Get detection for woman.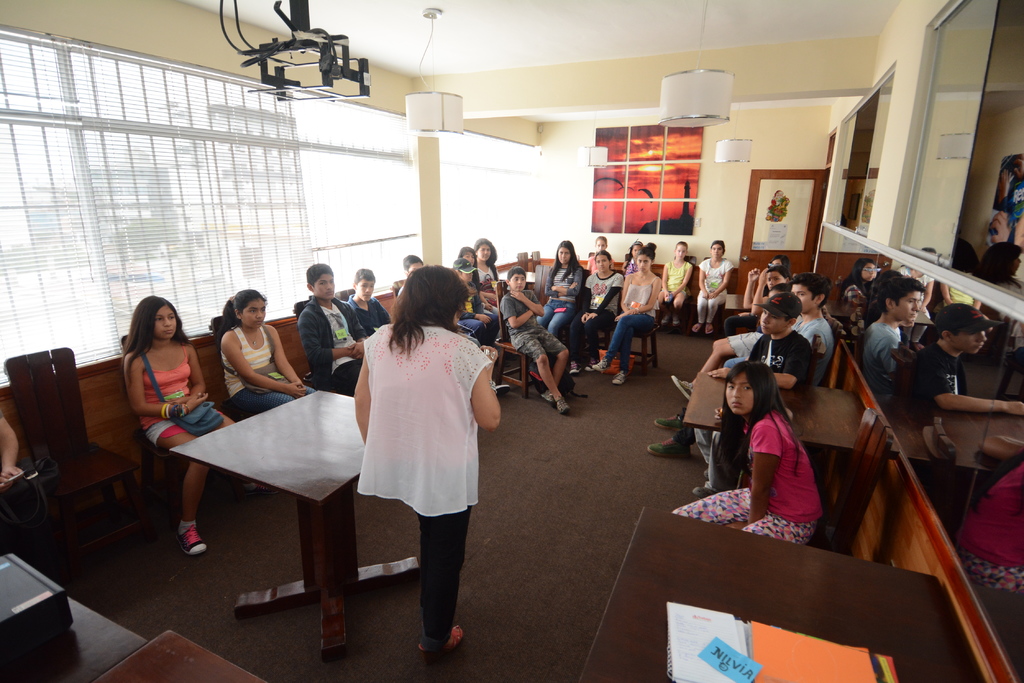
Detection: [351,266,501,659].
